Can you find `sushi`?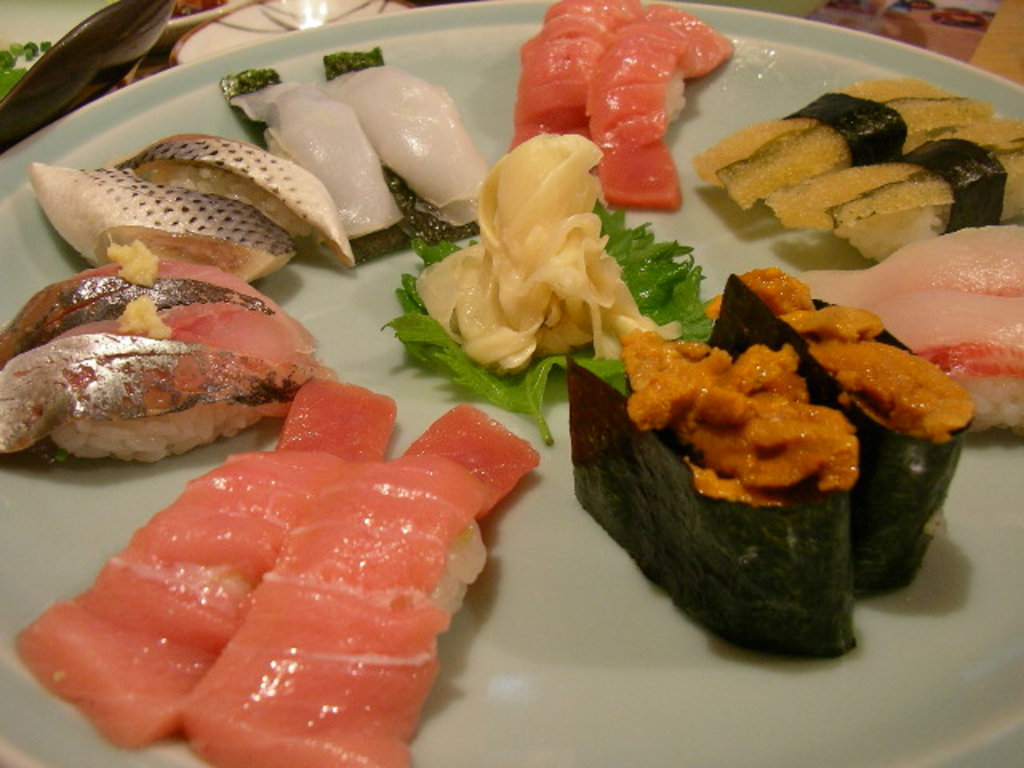
Yes, bounding box: (x1=514, y1=0, x2=638, y2=150).
